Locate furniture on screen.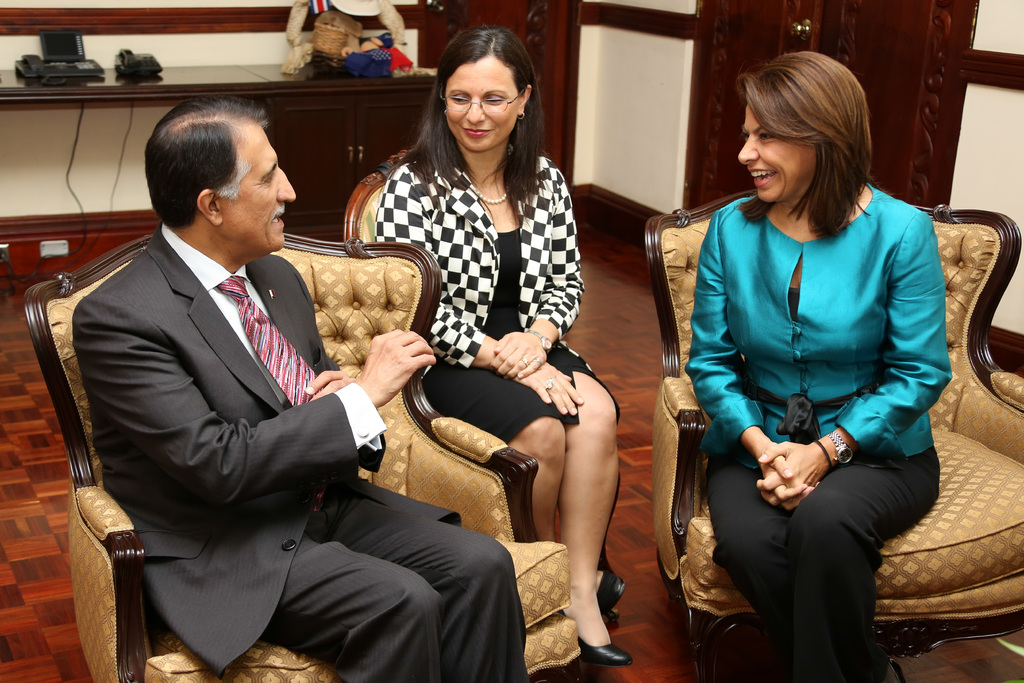
On screen at crop(24, 234, 580, 682).
